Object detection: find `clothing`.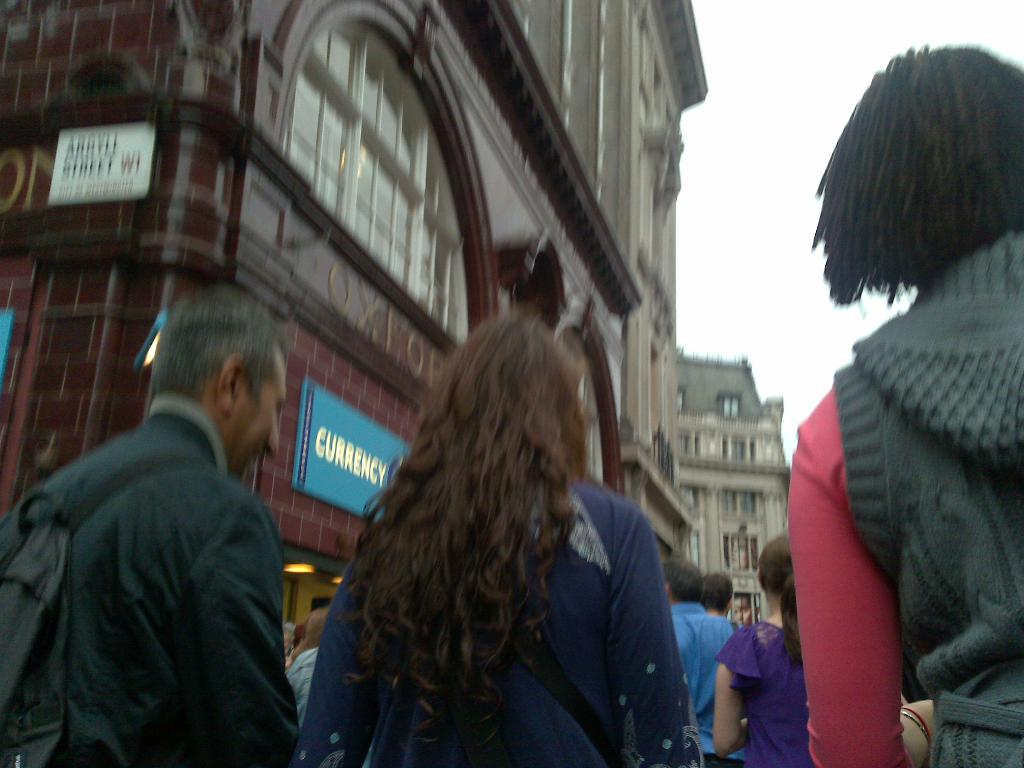
region(785, 233, 1023, 767).
